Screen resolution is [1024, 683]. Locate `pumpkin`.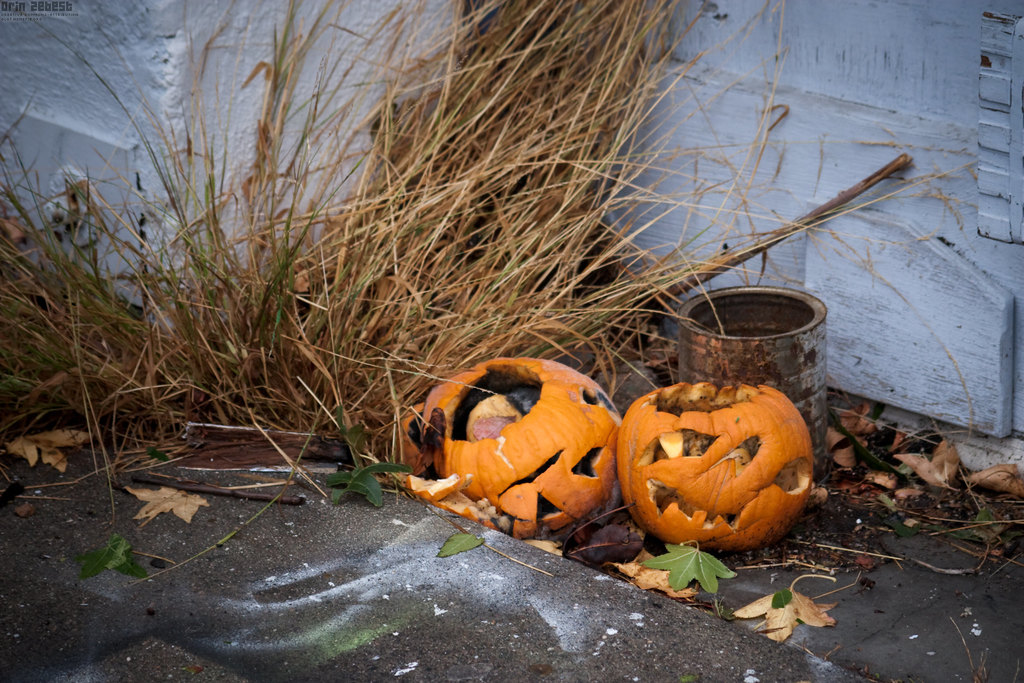
BBox(420, 351, 627, 534).
